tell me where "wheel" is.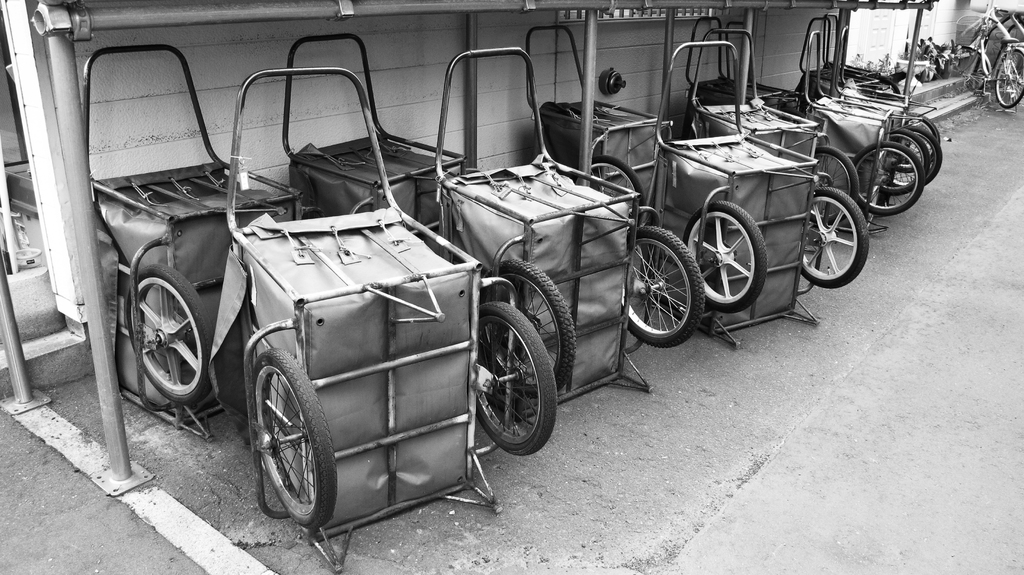
"wheel" is at 484 257 576 388.
